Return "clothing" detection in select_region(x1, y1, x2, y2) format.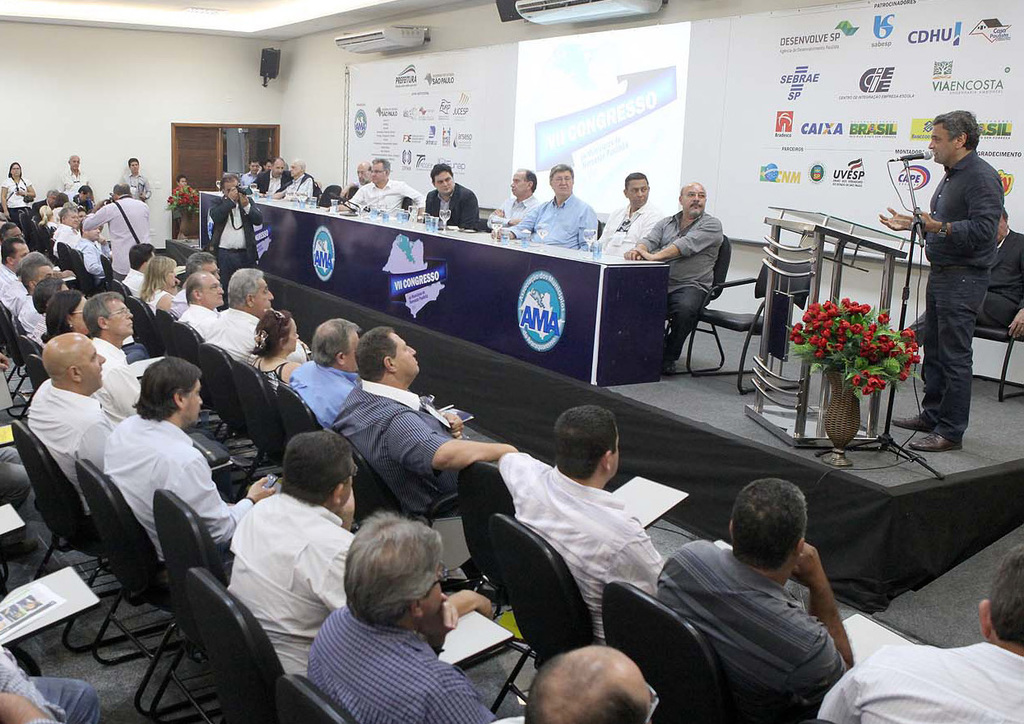
select_region(640, 207, 724, 360).
